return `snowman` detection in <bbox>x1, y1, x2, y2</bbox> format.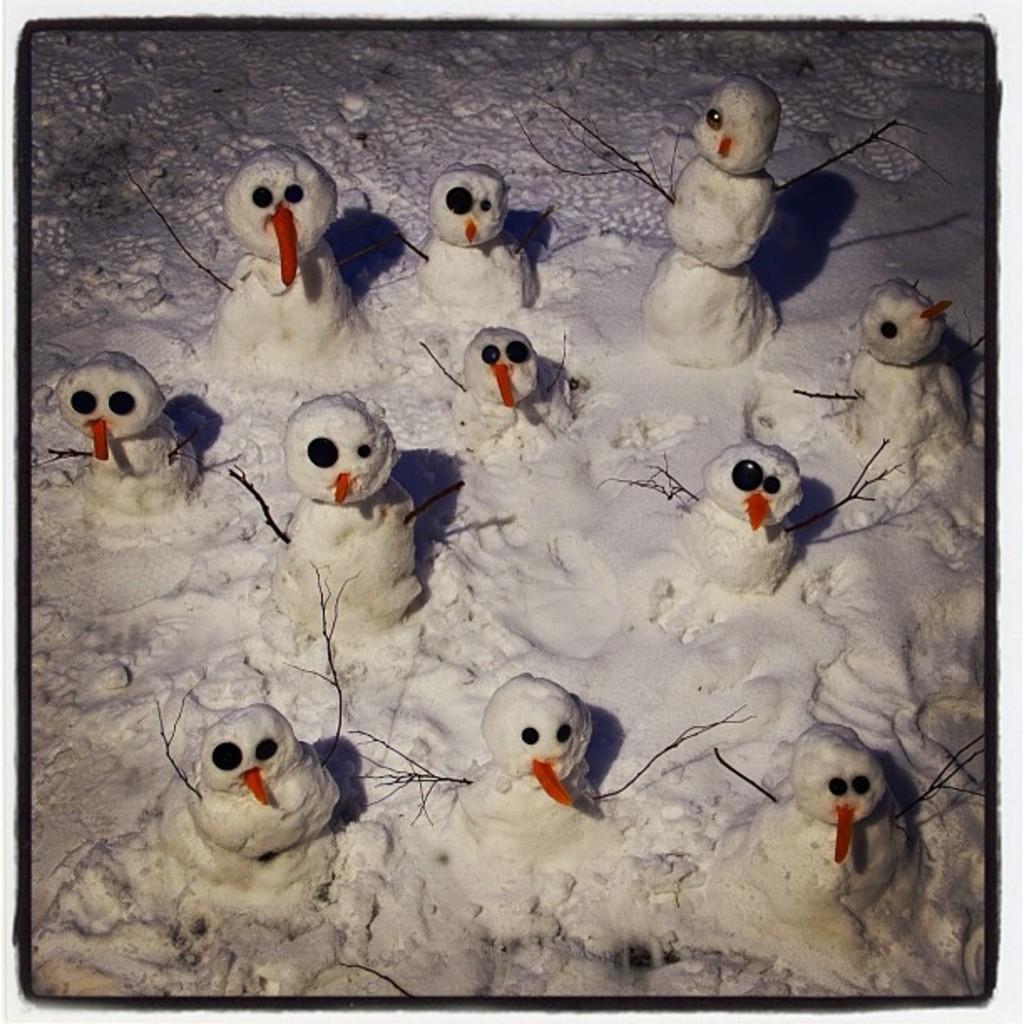
<bbox>136, 561, 373, 902</bbox>.
